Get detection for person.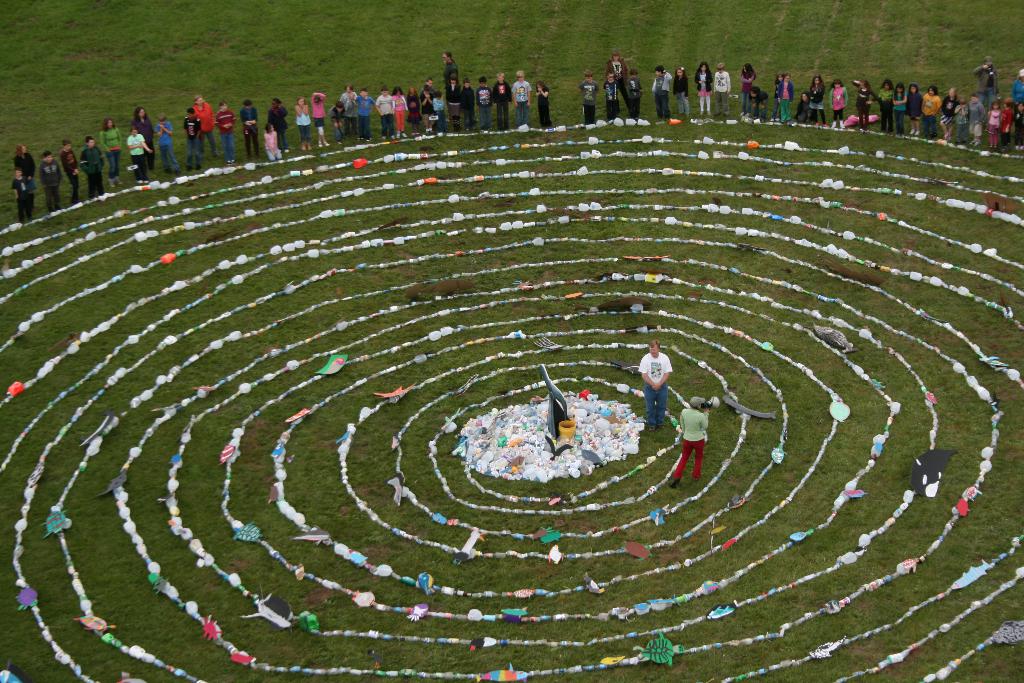
Detection: x1=890 y1=82 x2=911 y2=137.
